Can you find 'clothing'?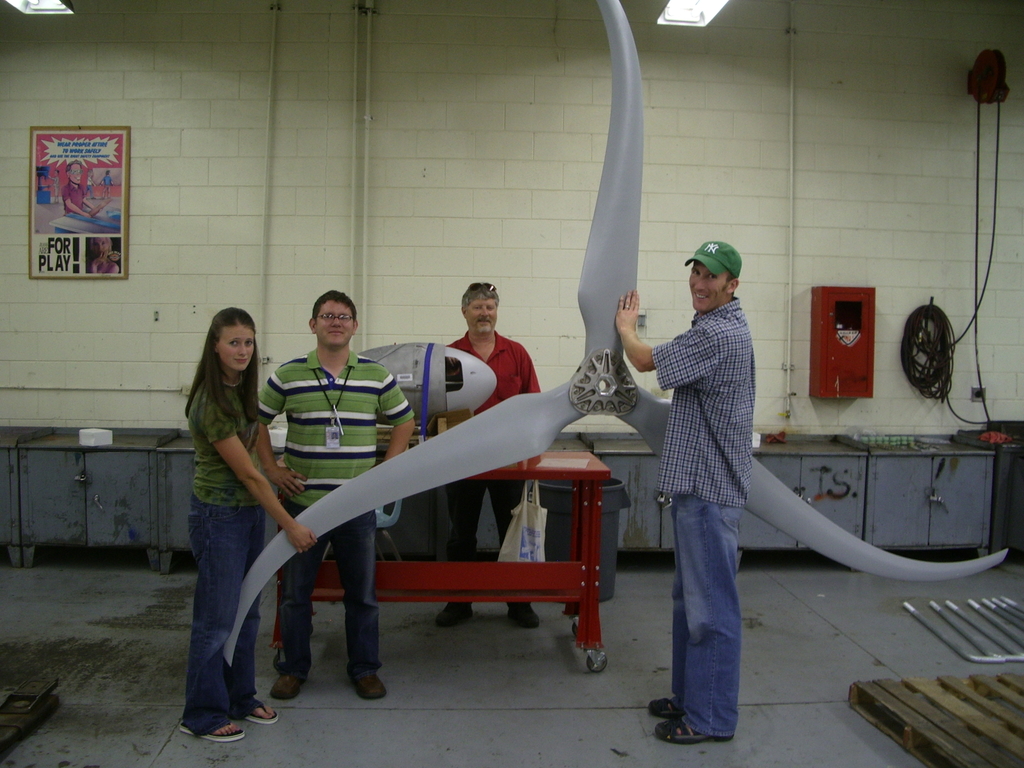
Yes, bounding box: left=413, top=322, right=534, bottom=566.
